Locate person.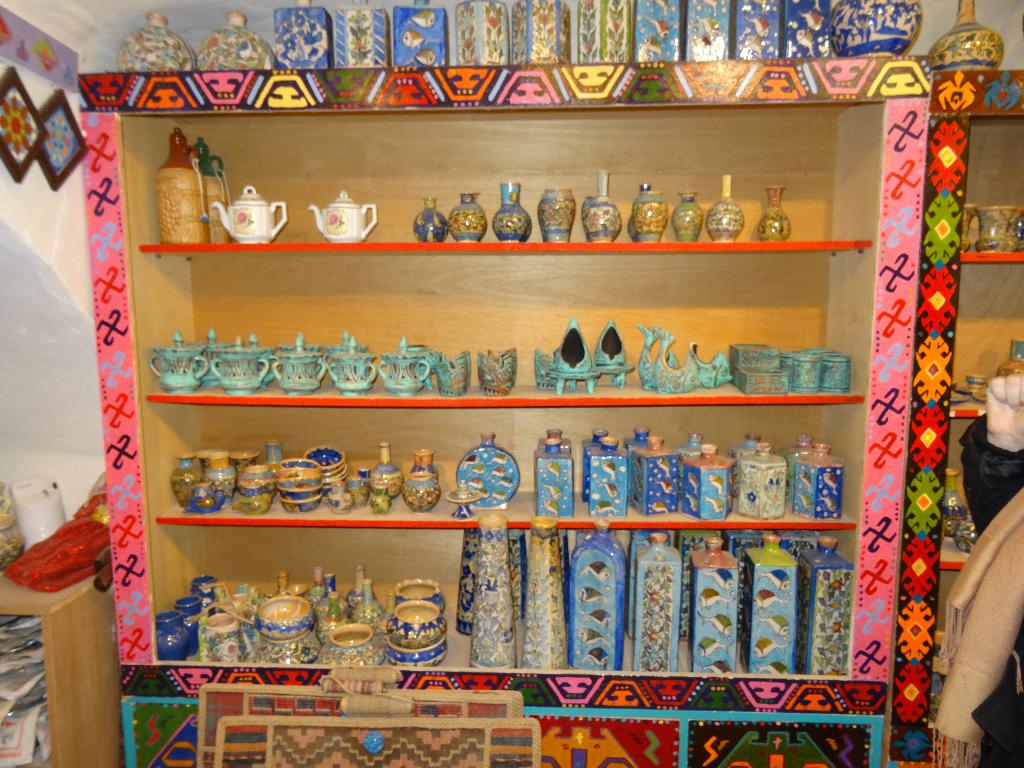
Bounding box: 959,374,1023,767.
